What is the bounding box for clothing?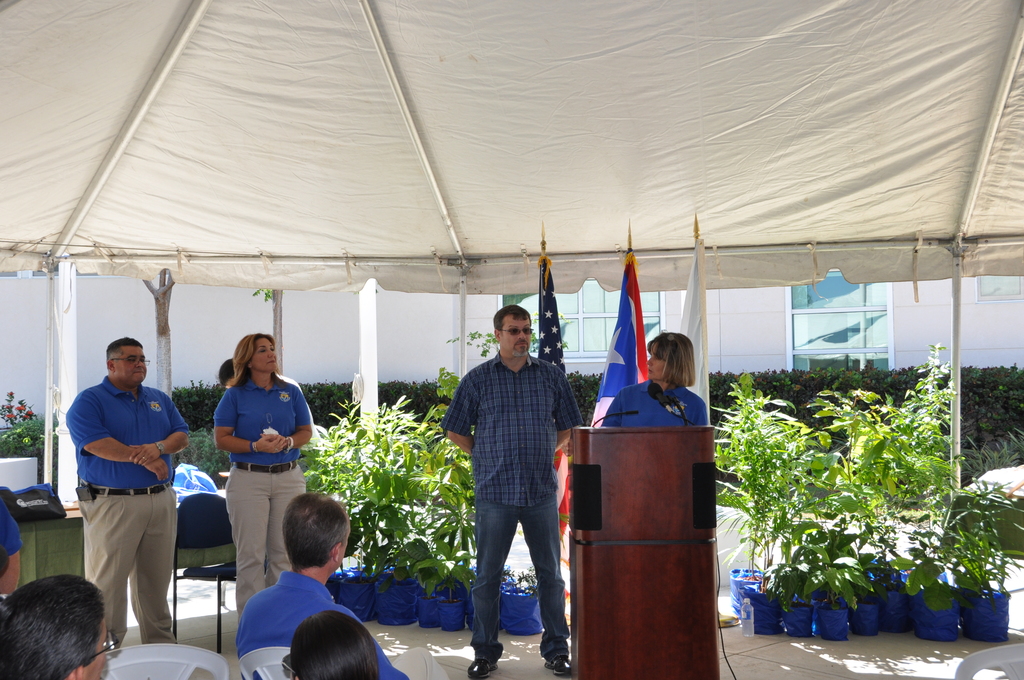
212:378:316:627.
